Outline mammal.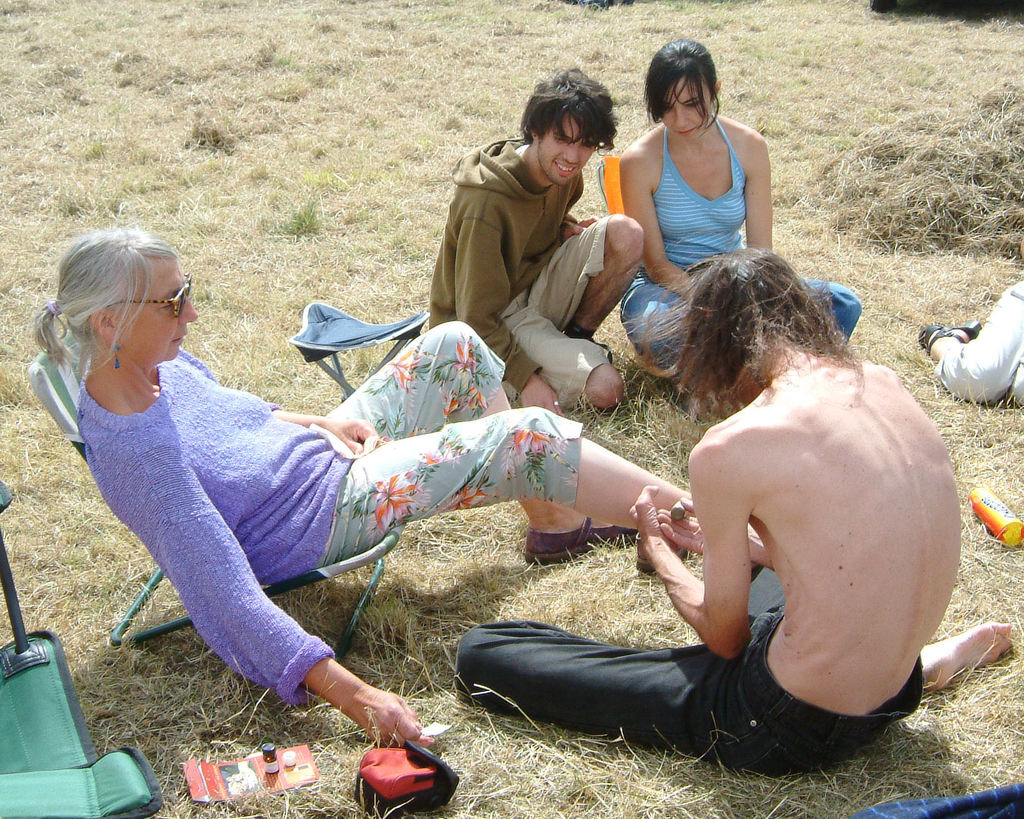
Outline: locate(449, 249, 1018, 775).
